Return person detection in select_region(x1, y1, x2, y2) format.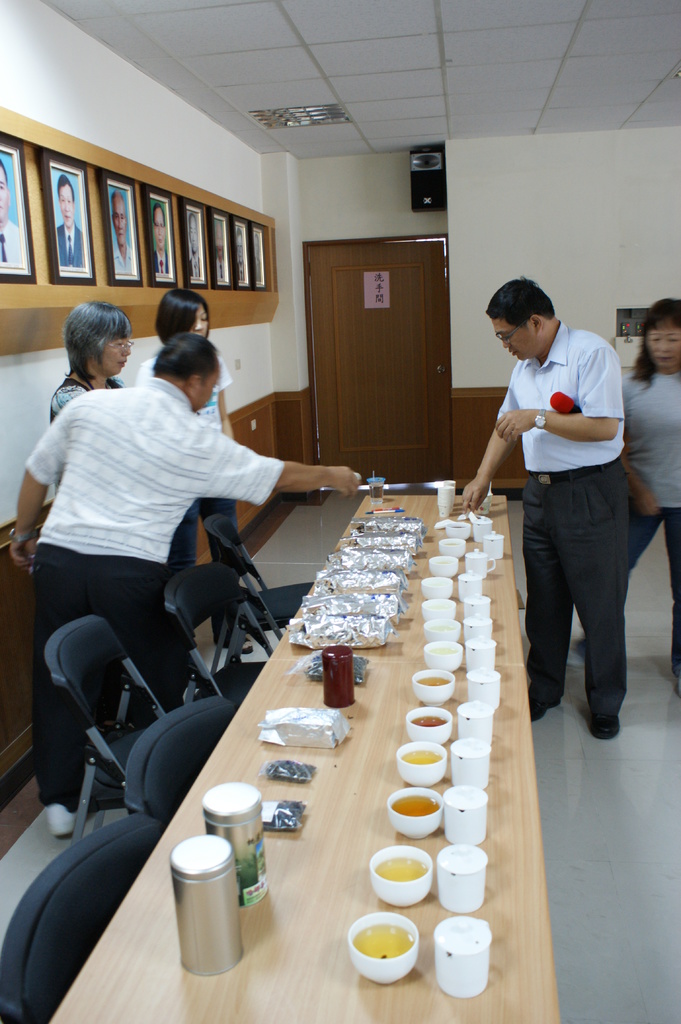
select_region(238, 228, 252, 282).
